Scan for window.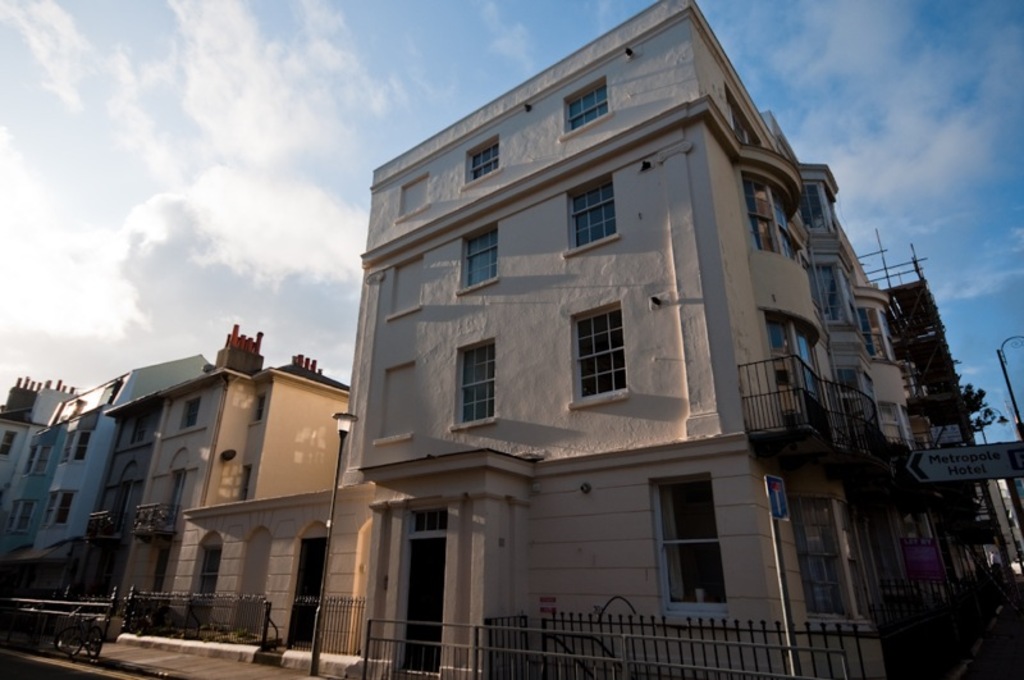
Scan result: 788/496/854/630.
